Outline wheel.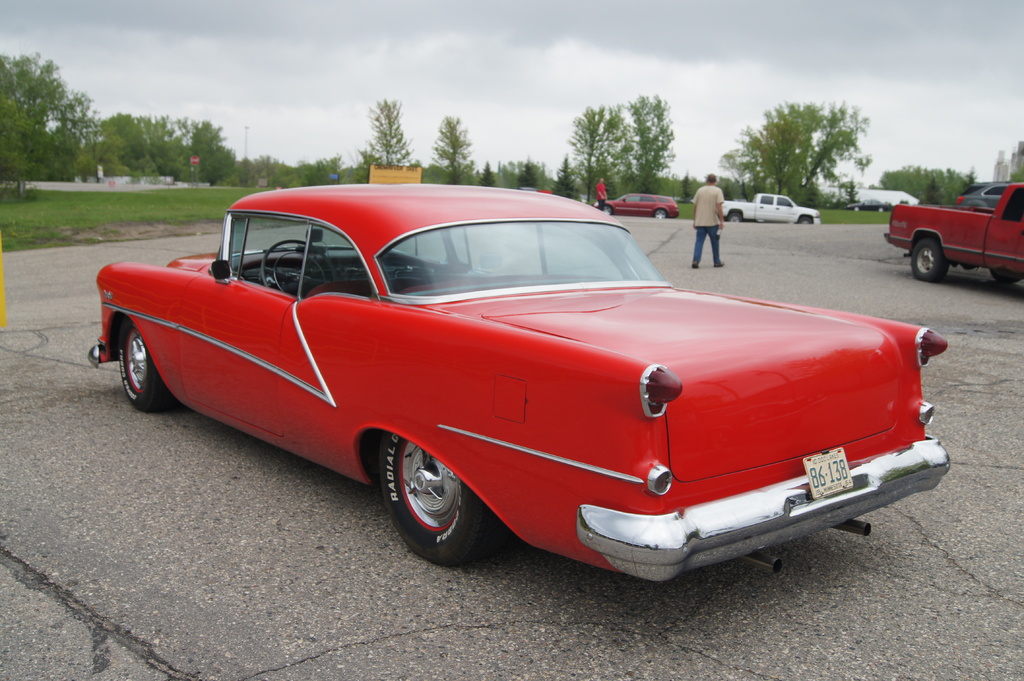
Outline: [left=602, top=204, right=613, bottom=214].
